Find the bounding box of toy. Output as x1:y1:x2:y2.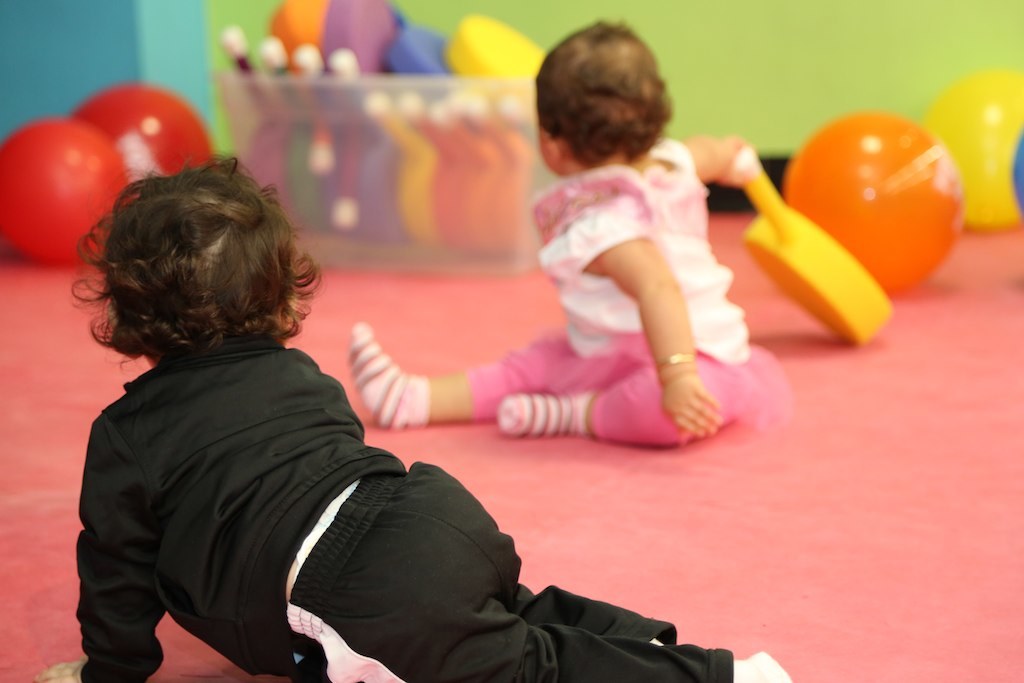
785:112:964:295.
